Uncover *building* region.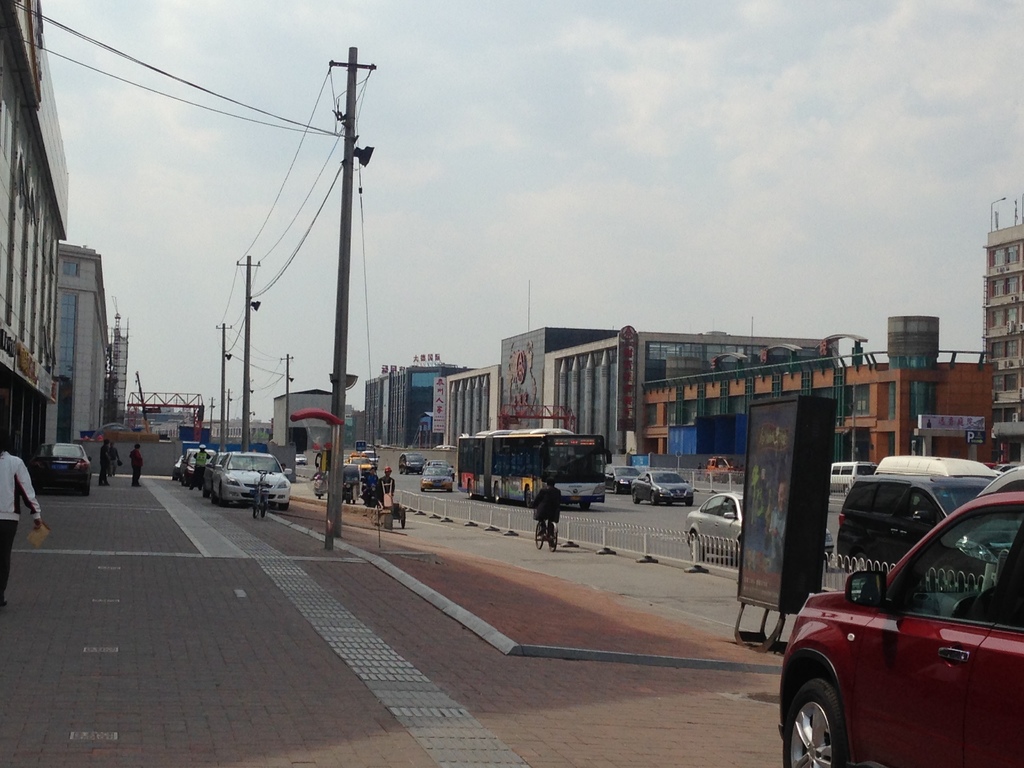
Uncovered: x1=354, y1=362, x2=465, y2=441.
